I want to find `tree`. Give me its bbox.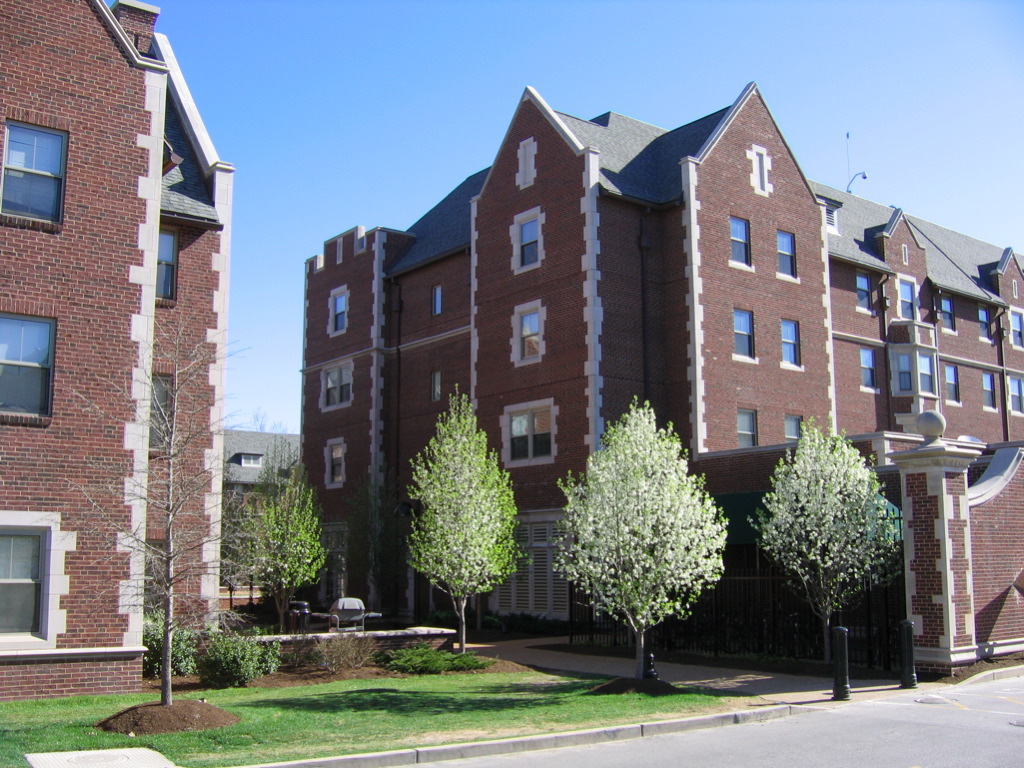
(left=746, top=413, right=906, bottom=674).
